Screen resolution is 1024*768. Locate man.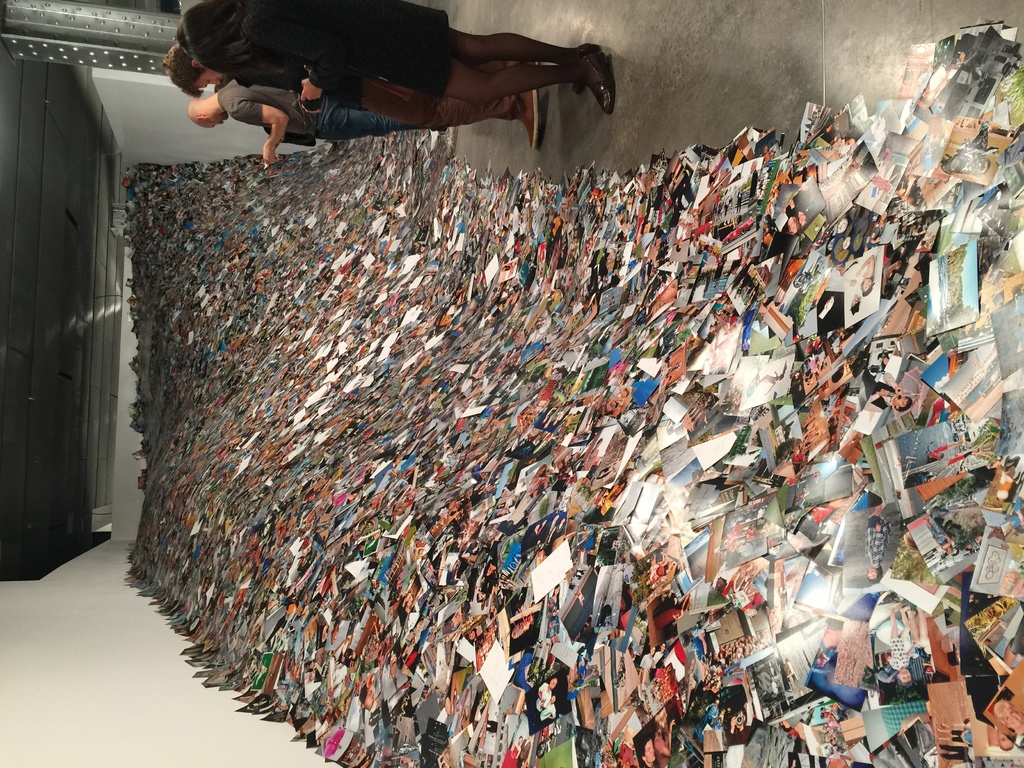
box(187, 78, 451, 168).
